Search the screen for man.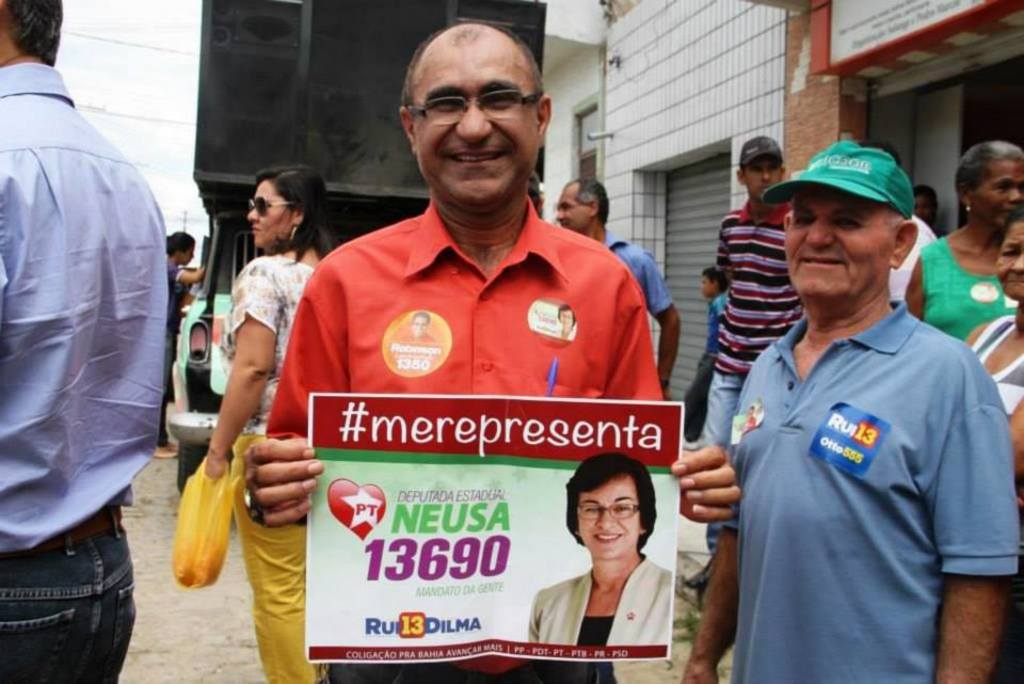
Found at crop(678, 265, 730, 440).
